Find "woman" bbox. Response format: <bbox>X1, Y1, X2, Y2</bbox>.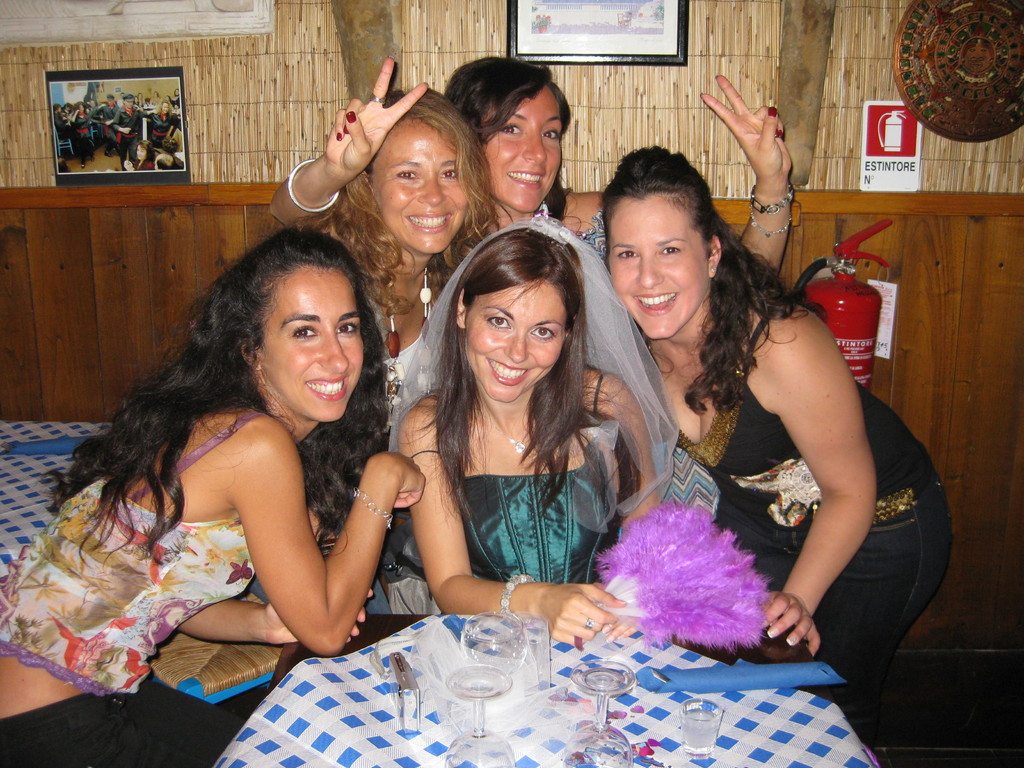
<bbox>388, 212, 684, 653</bbox>.
